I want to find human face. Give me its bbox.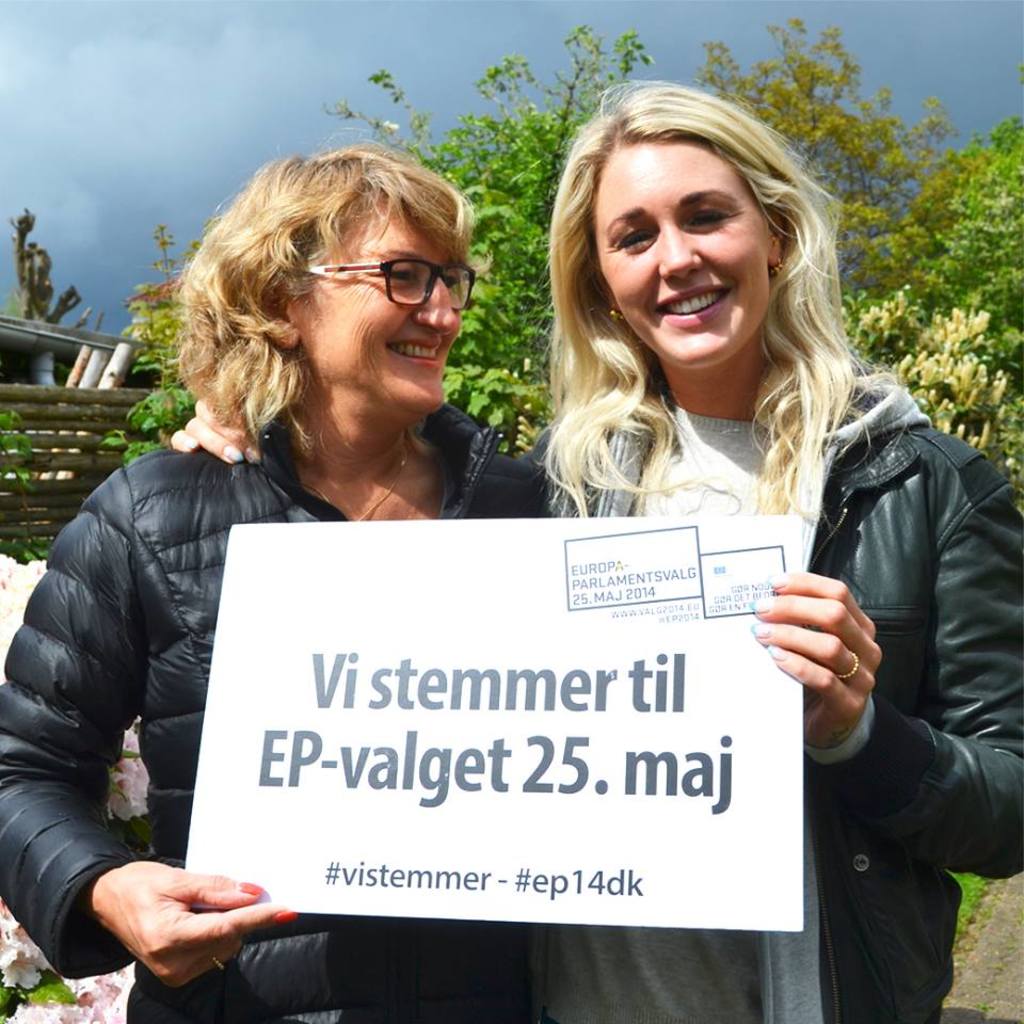
298/212/476/401.
